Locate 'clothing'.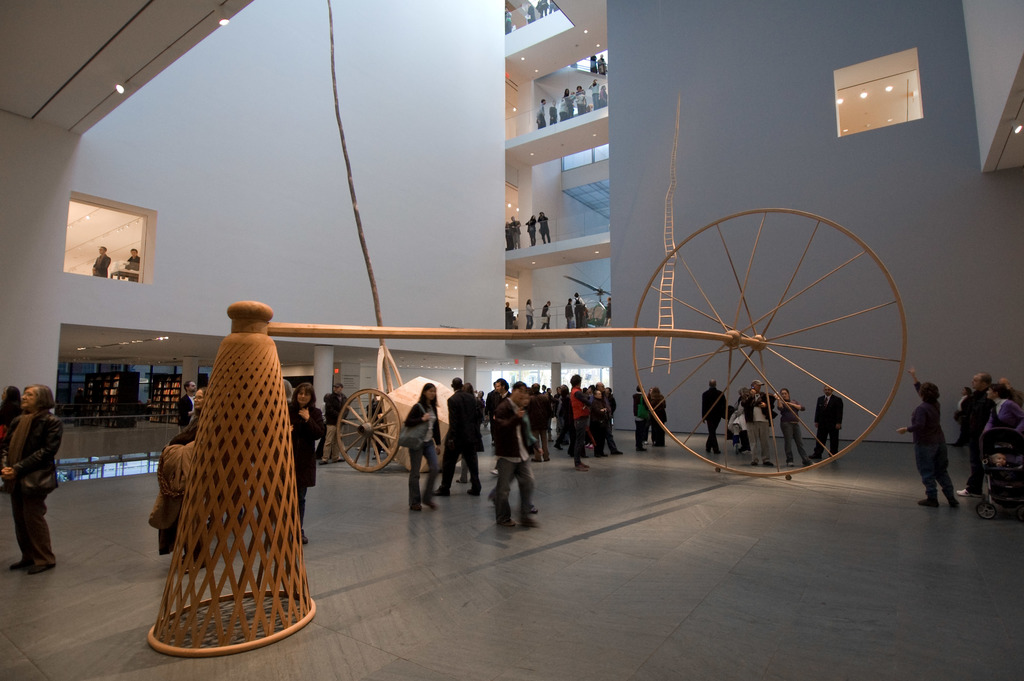
Bounding box: {"x1": 511, "y1": 222, "x2": 520, "y2": 252}.
